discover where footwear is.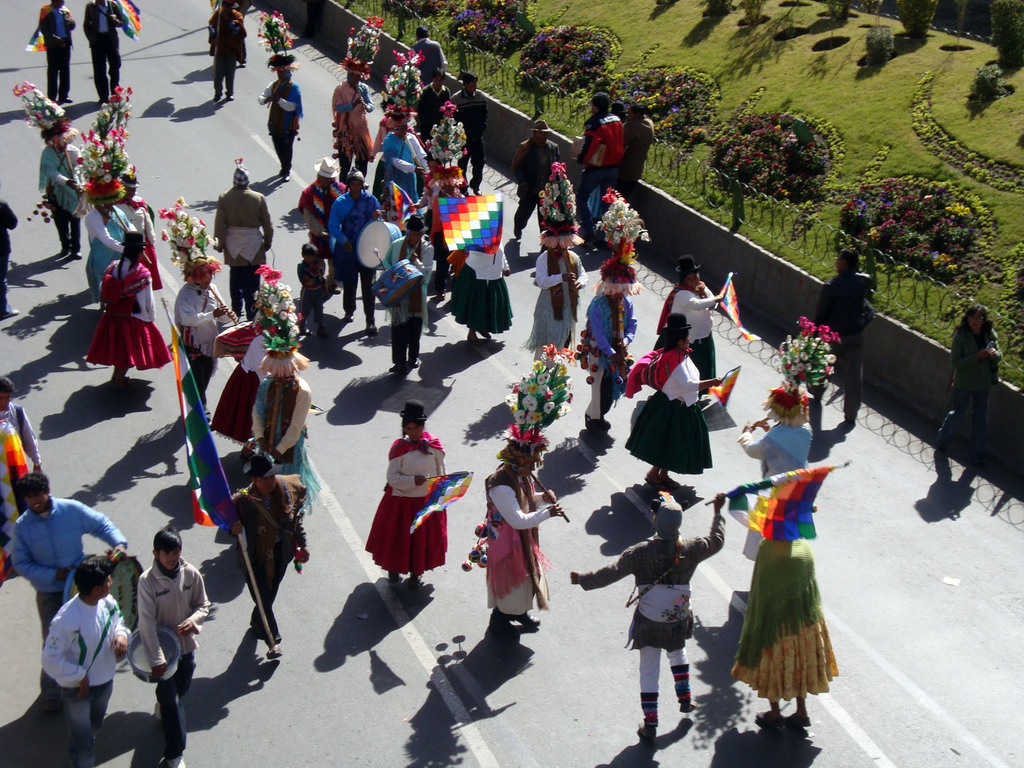
Discovered at (left=513, top=214, right=522, bottom=240).
